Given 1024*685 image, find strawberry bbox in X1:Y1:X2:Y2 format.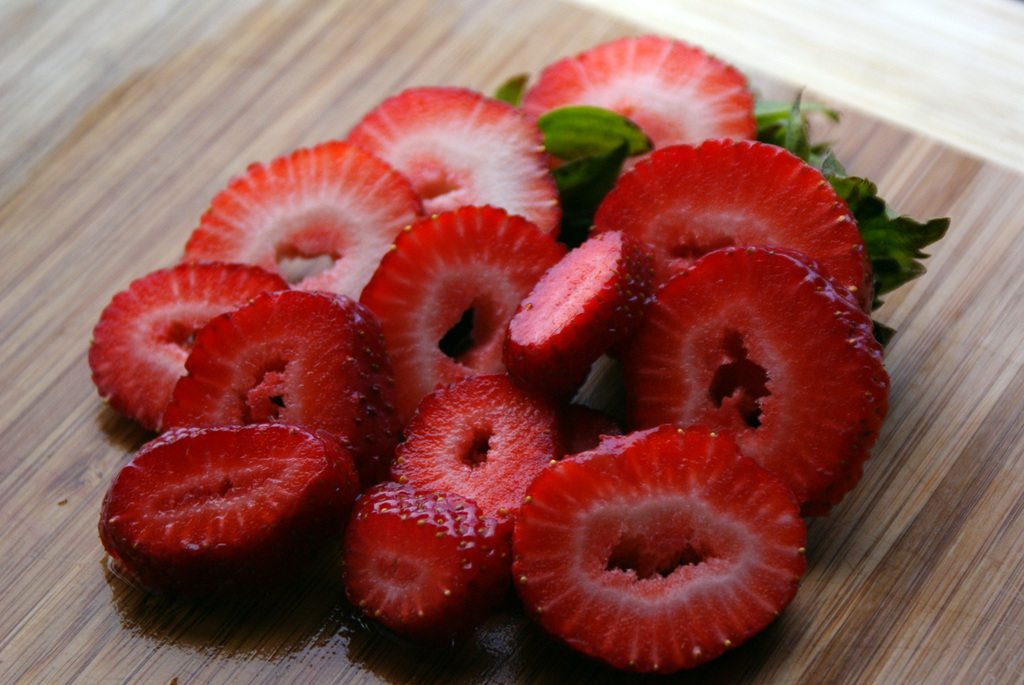
340:208:593:422.
